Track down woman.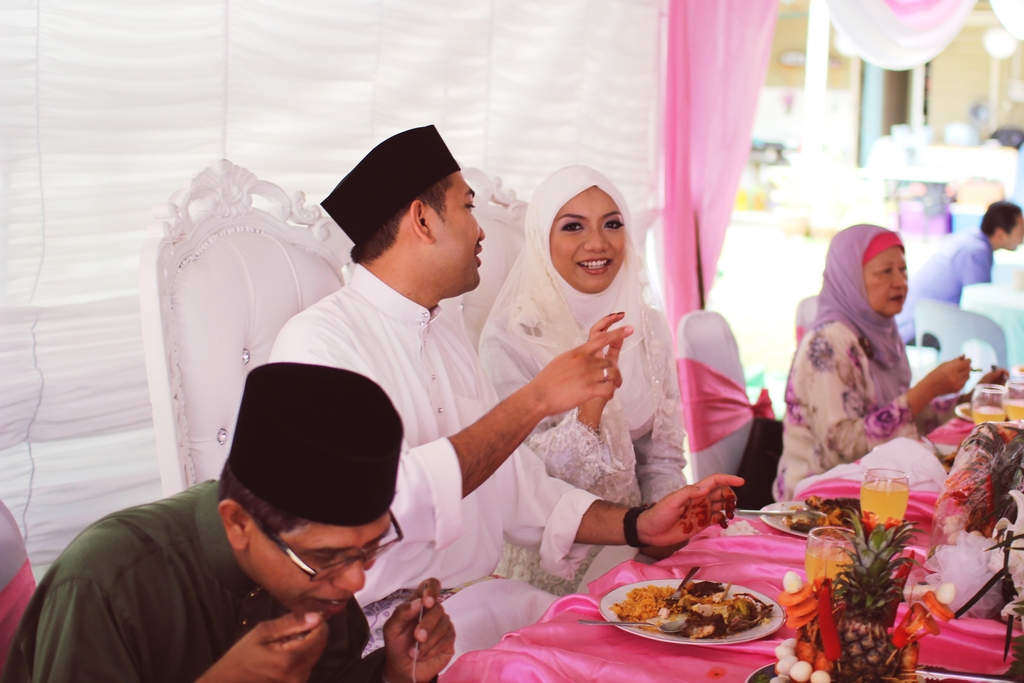
Tracked to <region>437, 178, 698, 592</region>.
